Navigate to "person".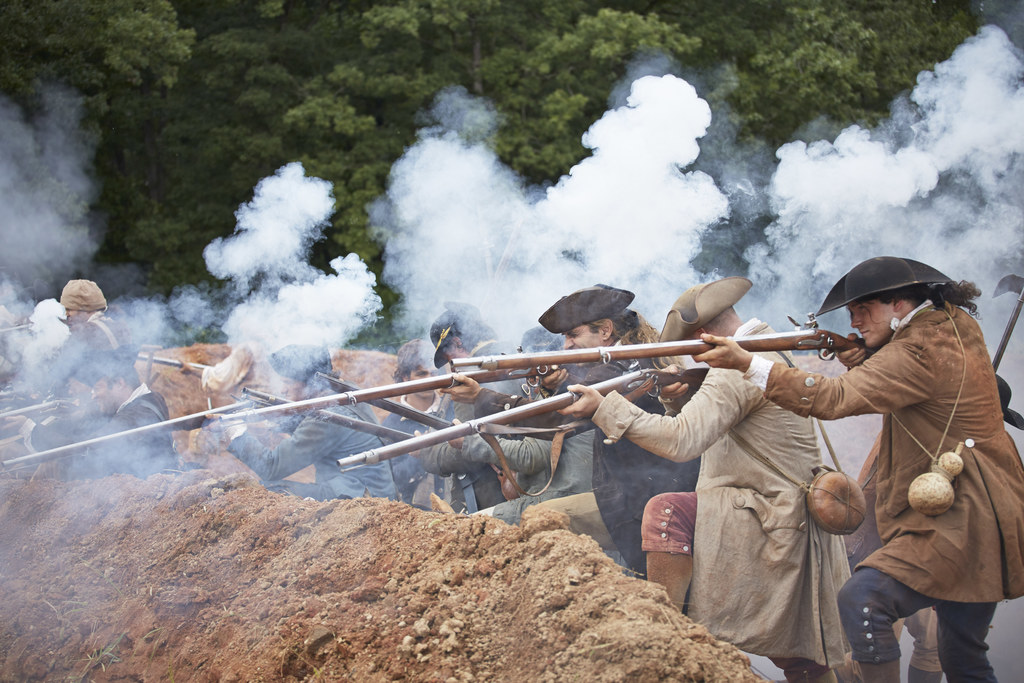
Navigation target: <bbox>810, 246, 1007, 682</bbox>.
